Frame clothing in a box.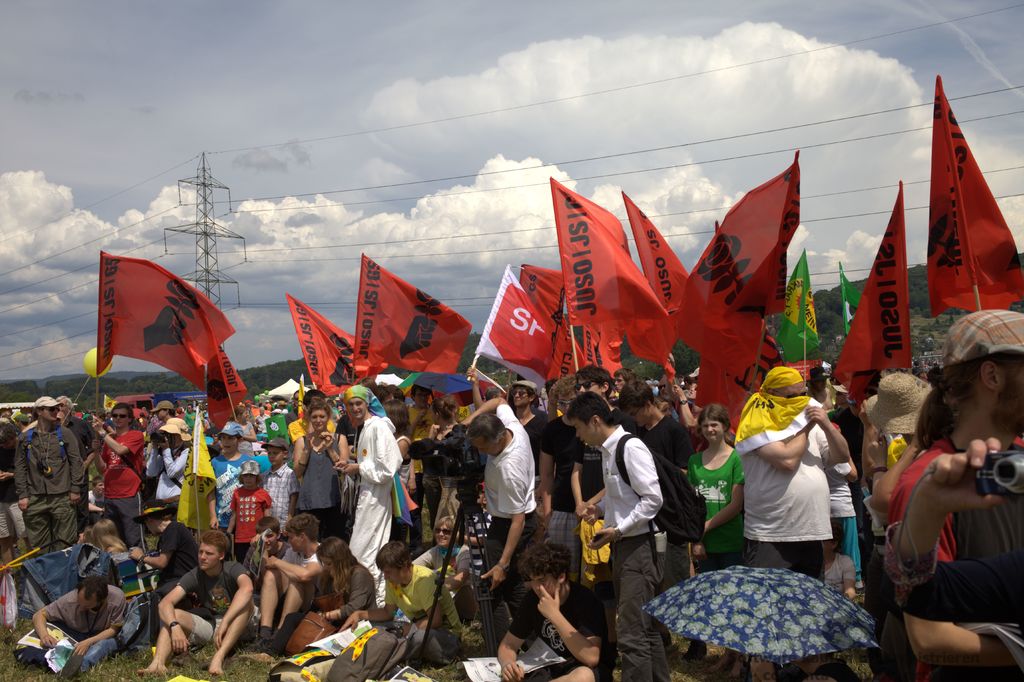
577, 408, 672, 649.
